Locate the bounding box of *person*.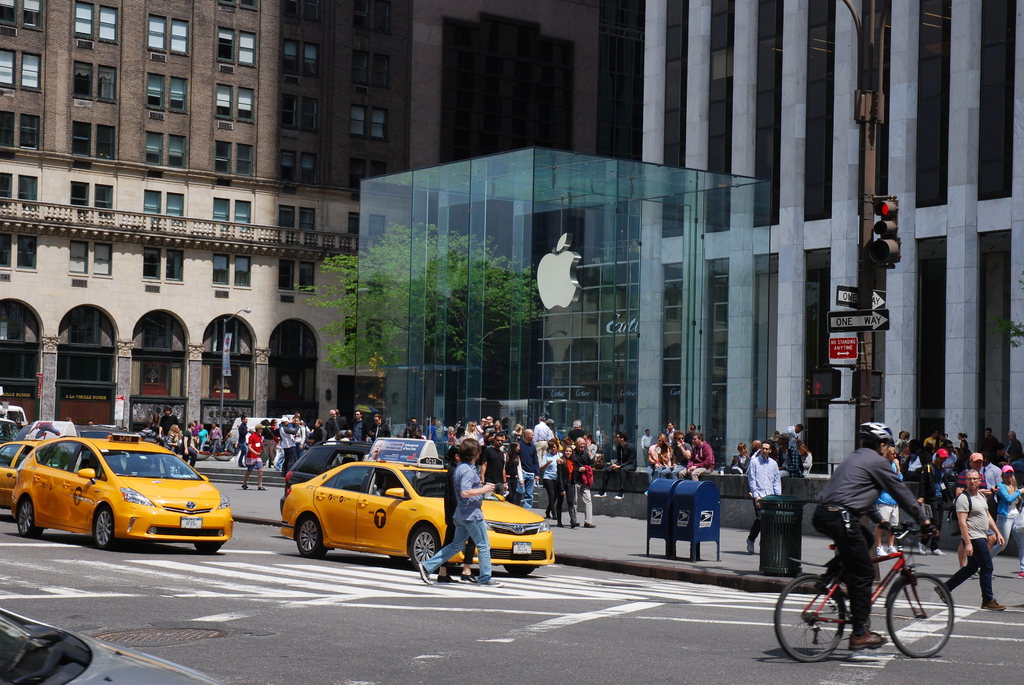
Bounding box: left=419, top=436, right=511, bottom=583.
